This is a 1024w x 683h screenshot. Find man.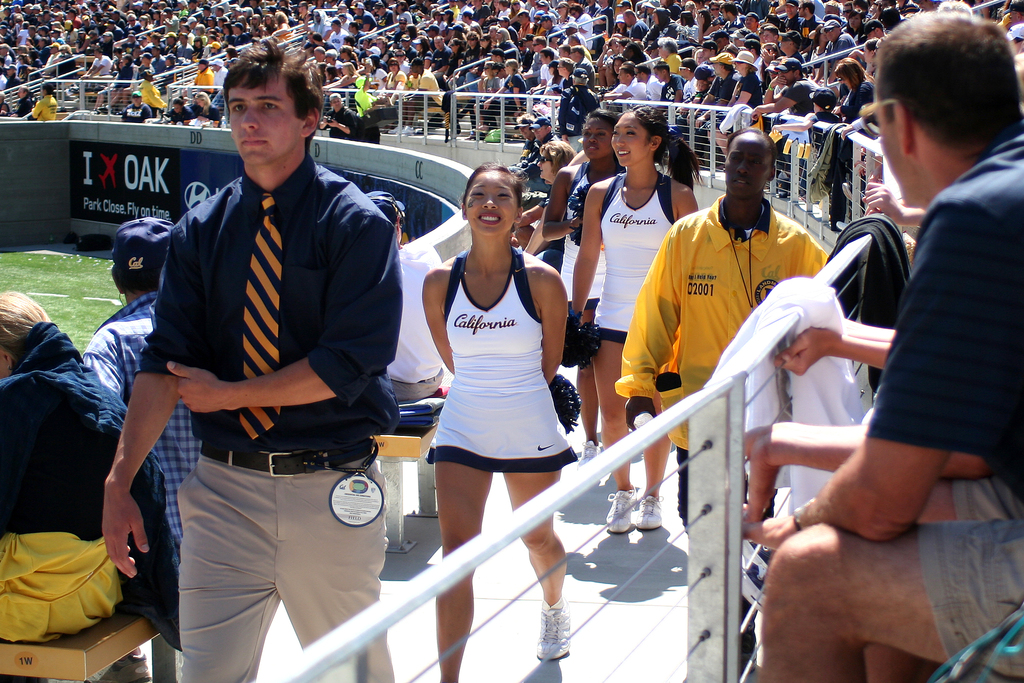
Bounding box: [left=804, top=27, right=1020, bottom=625].
